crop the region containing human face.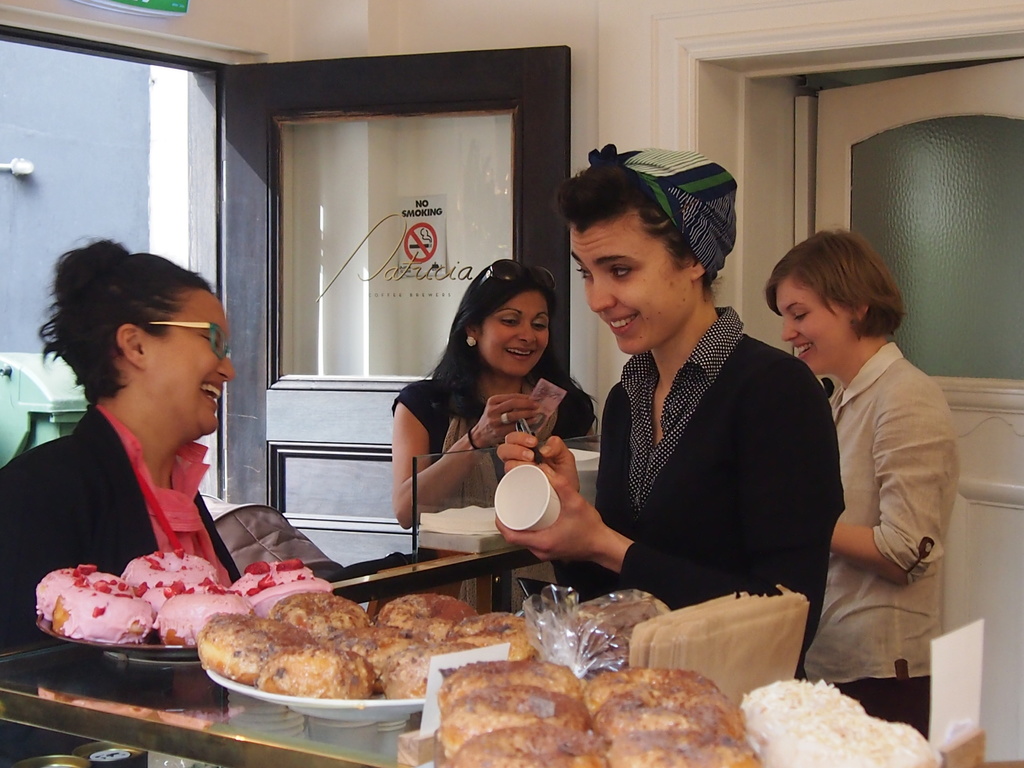
Crop region: [480, 287, 550, 375].
